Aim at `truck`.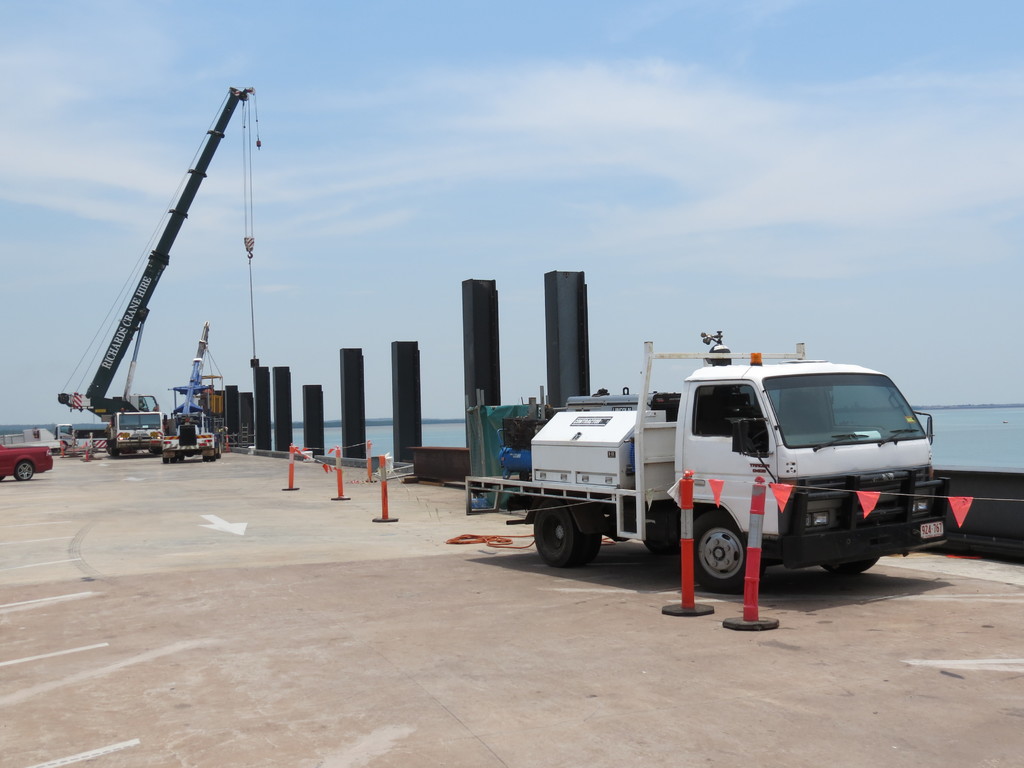
Aimed at <bbox>56, 86, 263, 459</bbox>.
